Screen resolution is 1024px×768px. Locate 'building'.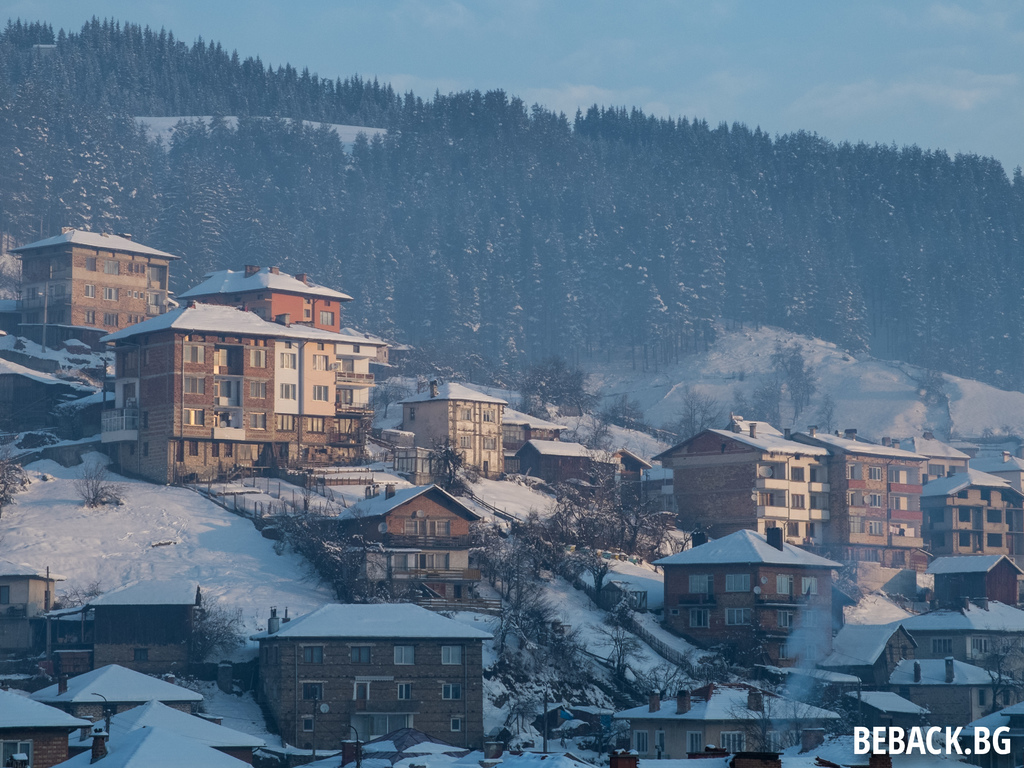
left=250, top=600, right=493, bottom=752.
